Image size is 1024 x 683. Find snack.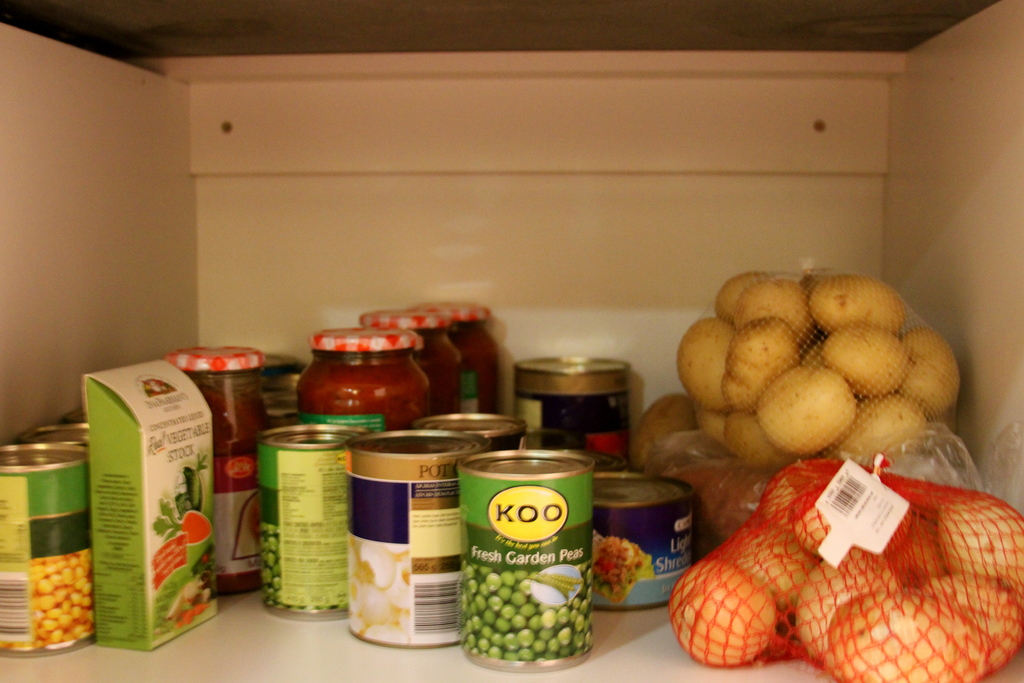
bbox=(341, 424, 490, 647).
